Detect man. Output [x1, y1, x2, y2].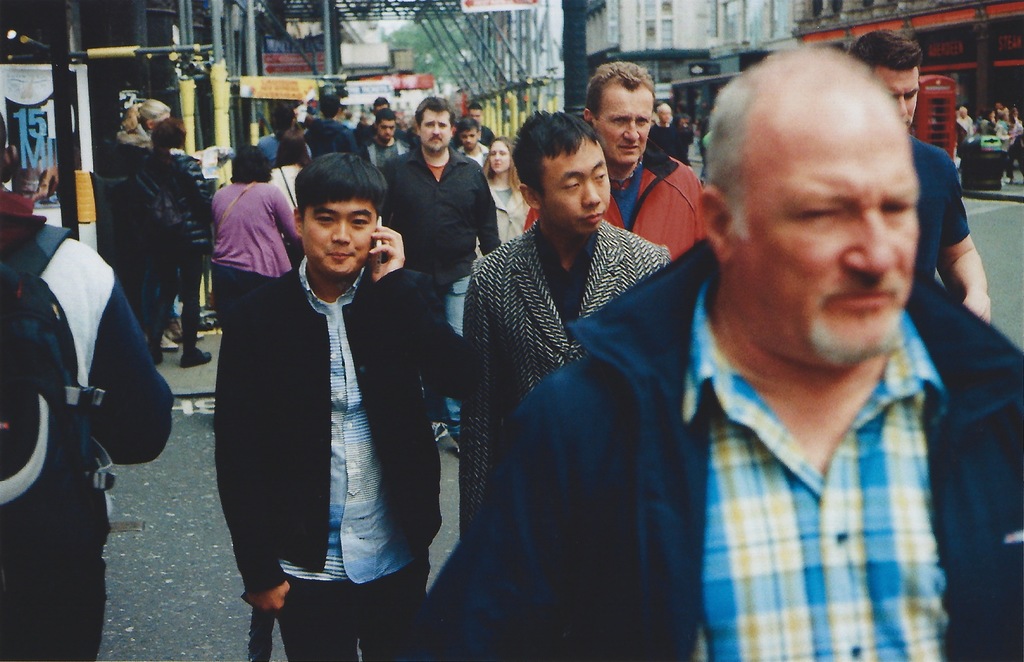
[466, 101, 497, 148].
